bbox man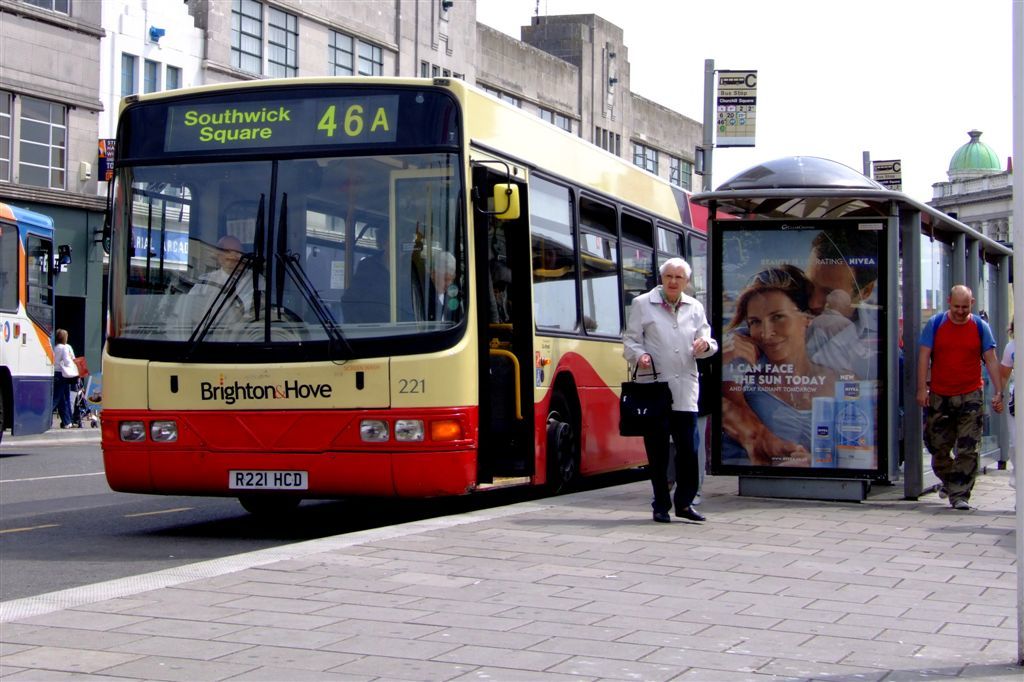
left=727, top=228, right=887, bottom=469
